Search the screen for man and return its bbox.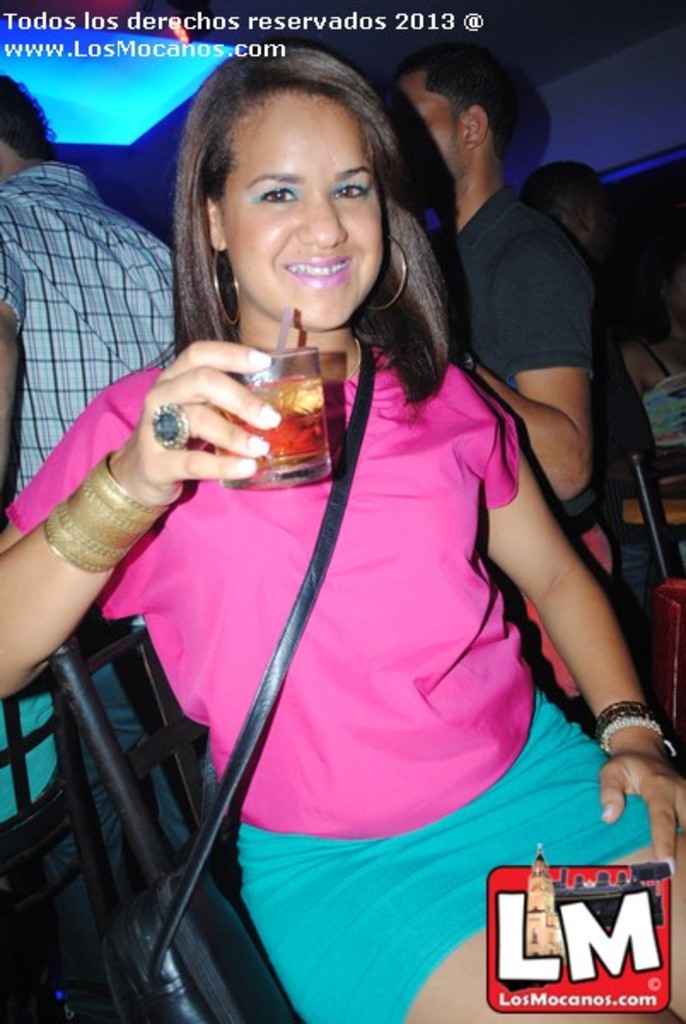
Found: bbox(0, 73, 176, 1021).
